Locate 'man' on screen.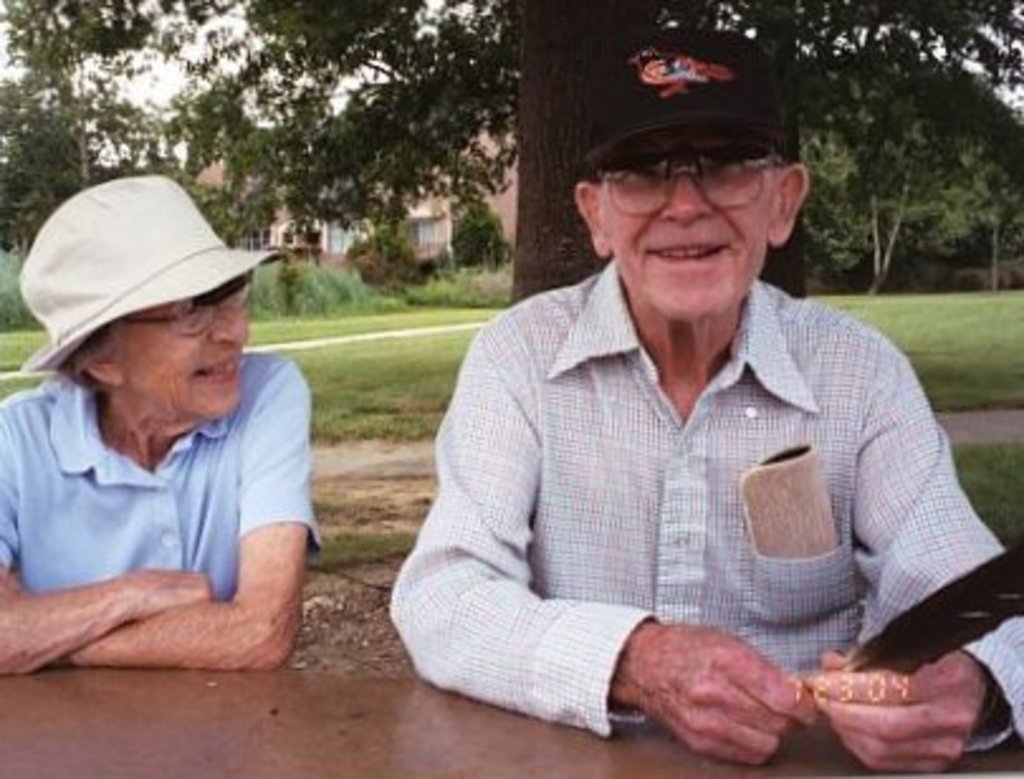
On screen at crop(0, 172, 329, 680).
